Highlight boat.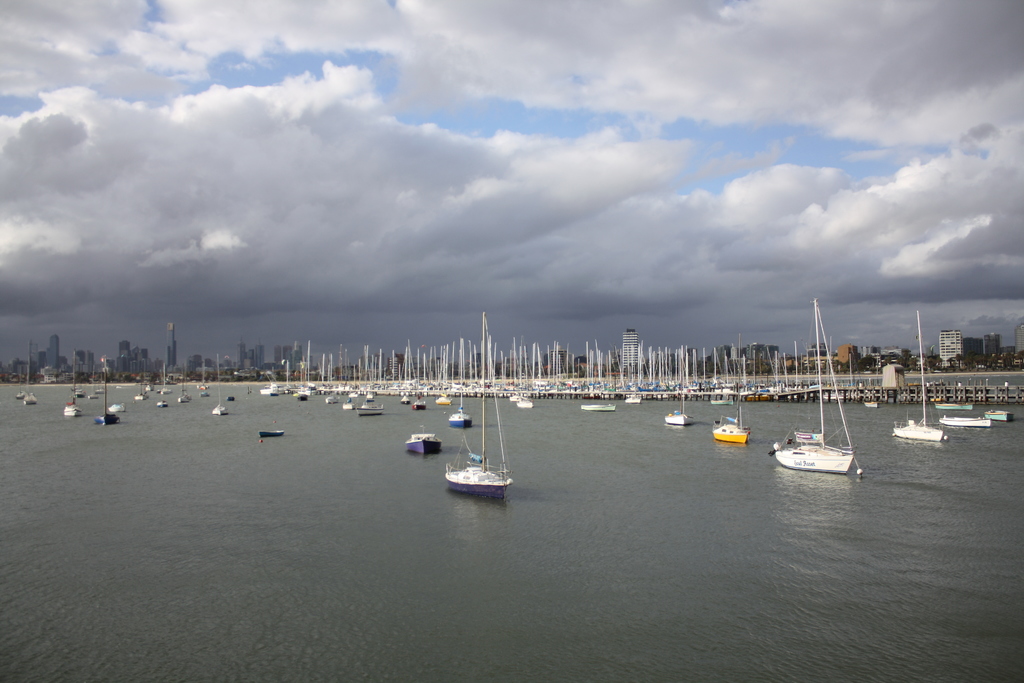
Highlighted region: [406,343,430,409].
